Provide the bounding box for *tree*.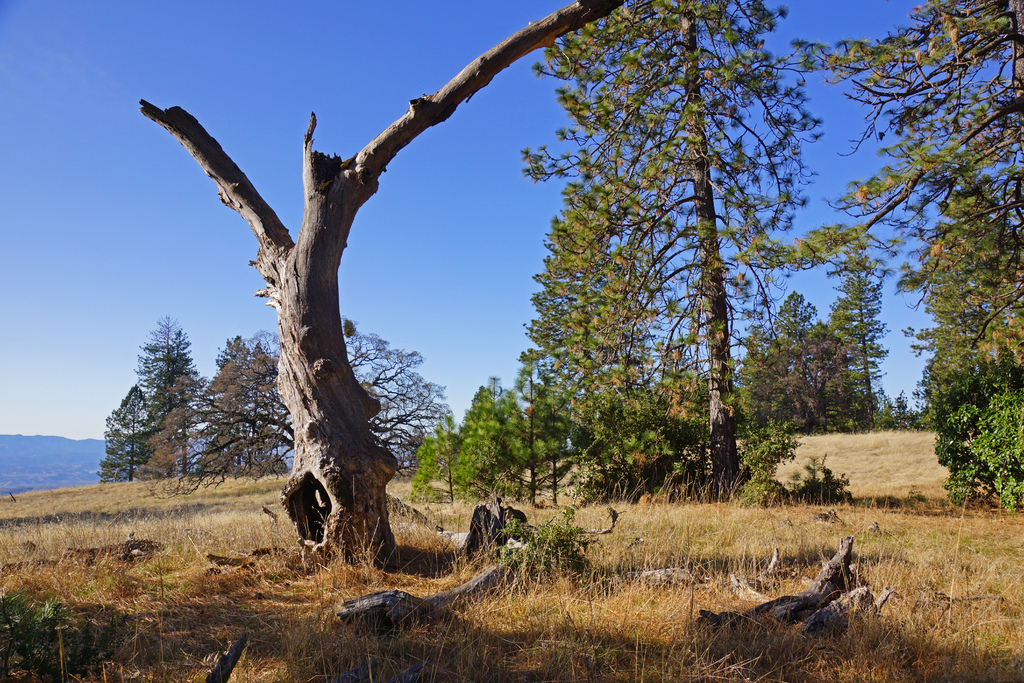
[x1=91, y1=384, x2=157, y2=479].
